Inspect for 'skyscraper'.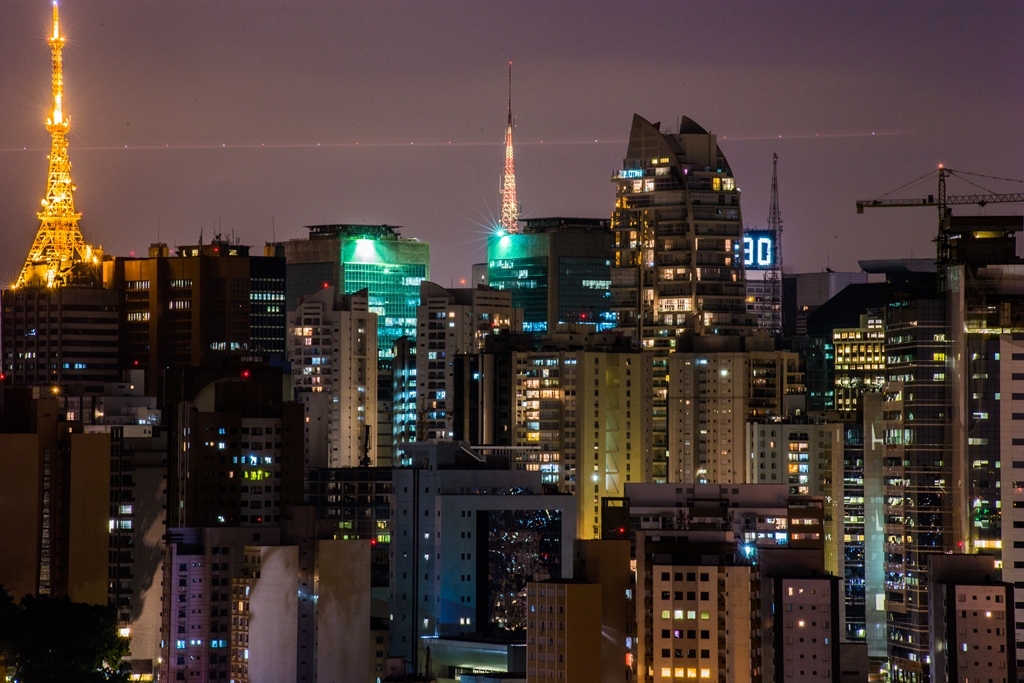
Inspection: l=826, t=298, r=962, b=680.
